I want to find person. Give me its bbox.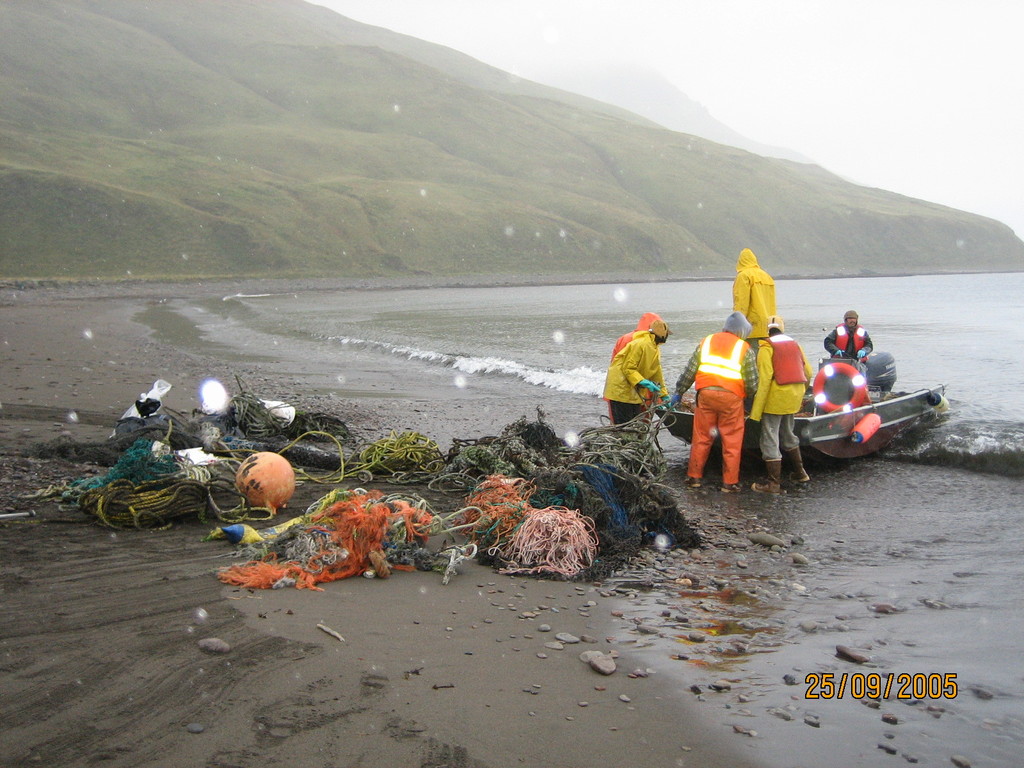
BBox(614, 298, 675, 437).
